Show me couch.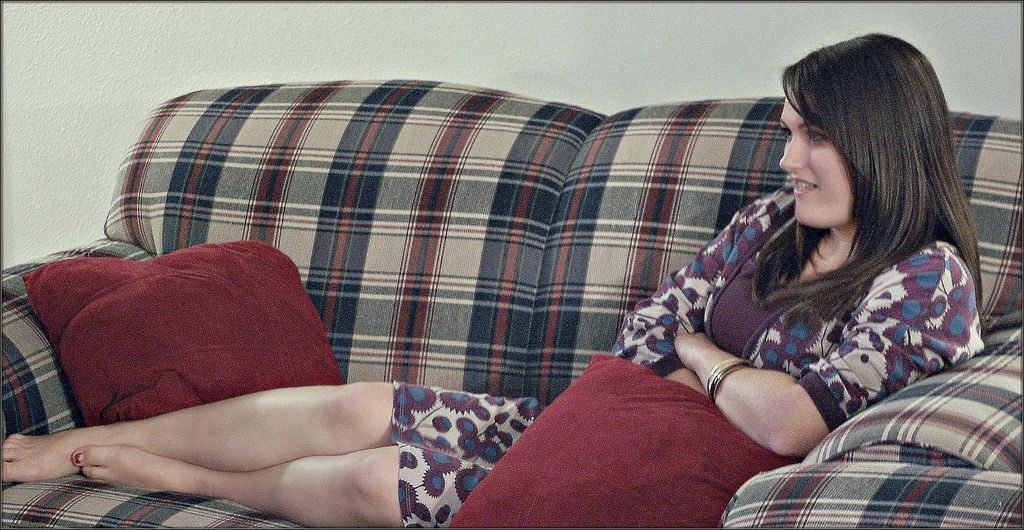
couch is here: box(2, 49, 970, 529).
